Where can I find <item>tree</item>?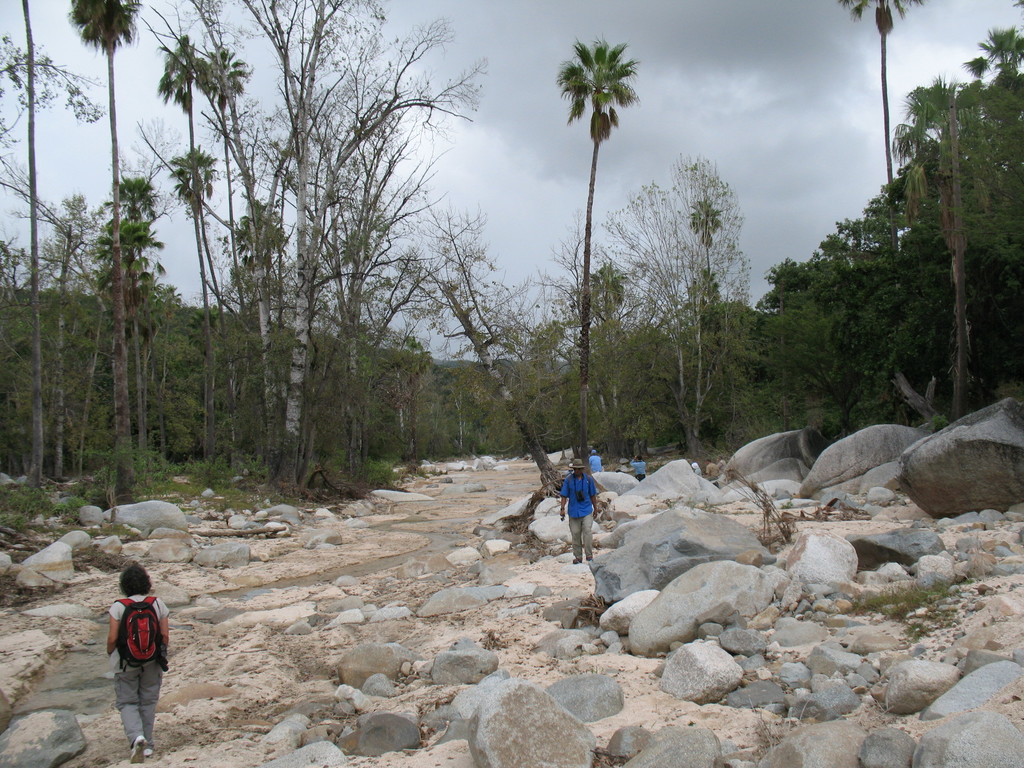
You can find it at 837, 0, 922, 273.
